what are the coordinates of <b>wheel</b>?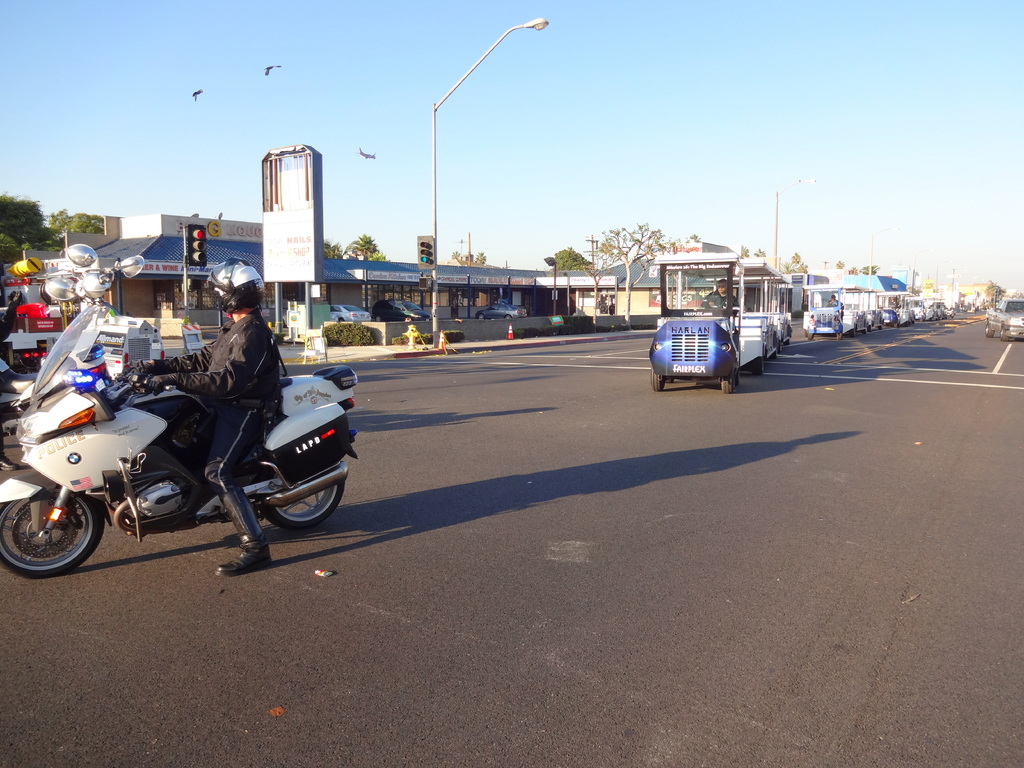
locate(404, 317, 411, 322).
